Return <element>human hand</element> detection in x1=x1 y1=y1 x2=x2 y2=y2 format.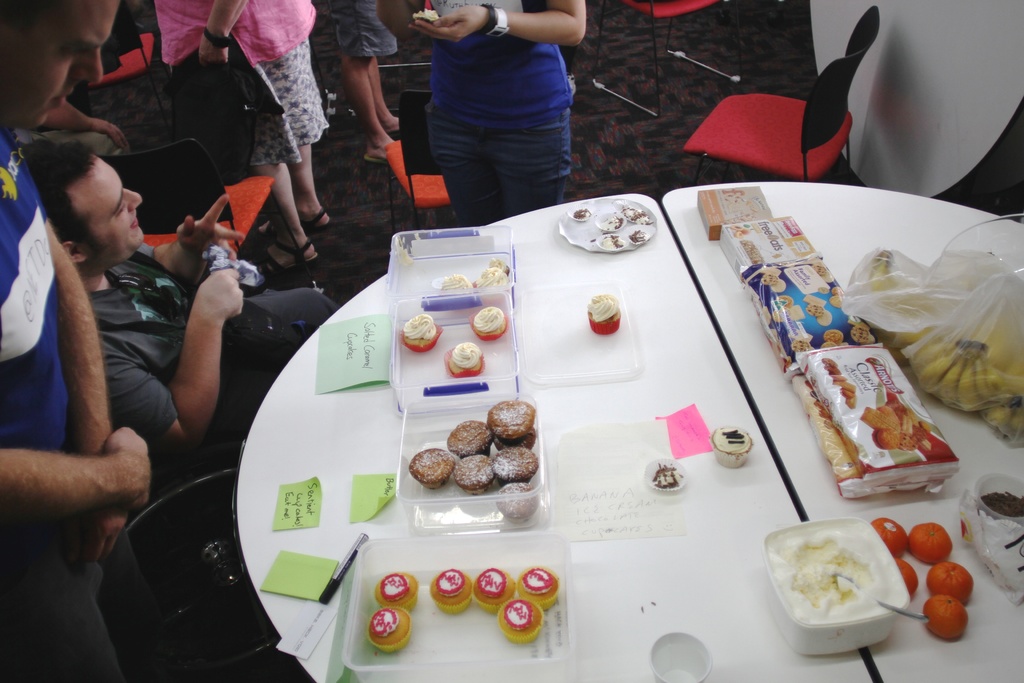
x1=104 y1=425 x2=152 y2=509.
